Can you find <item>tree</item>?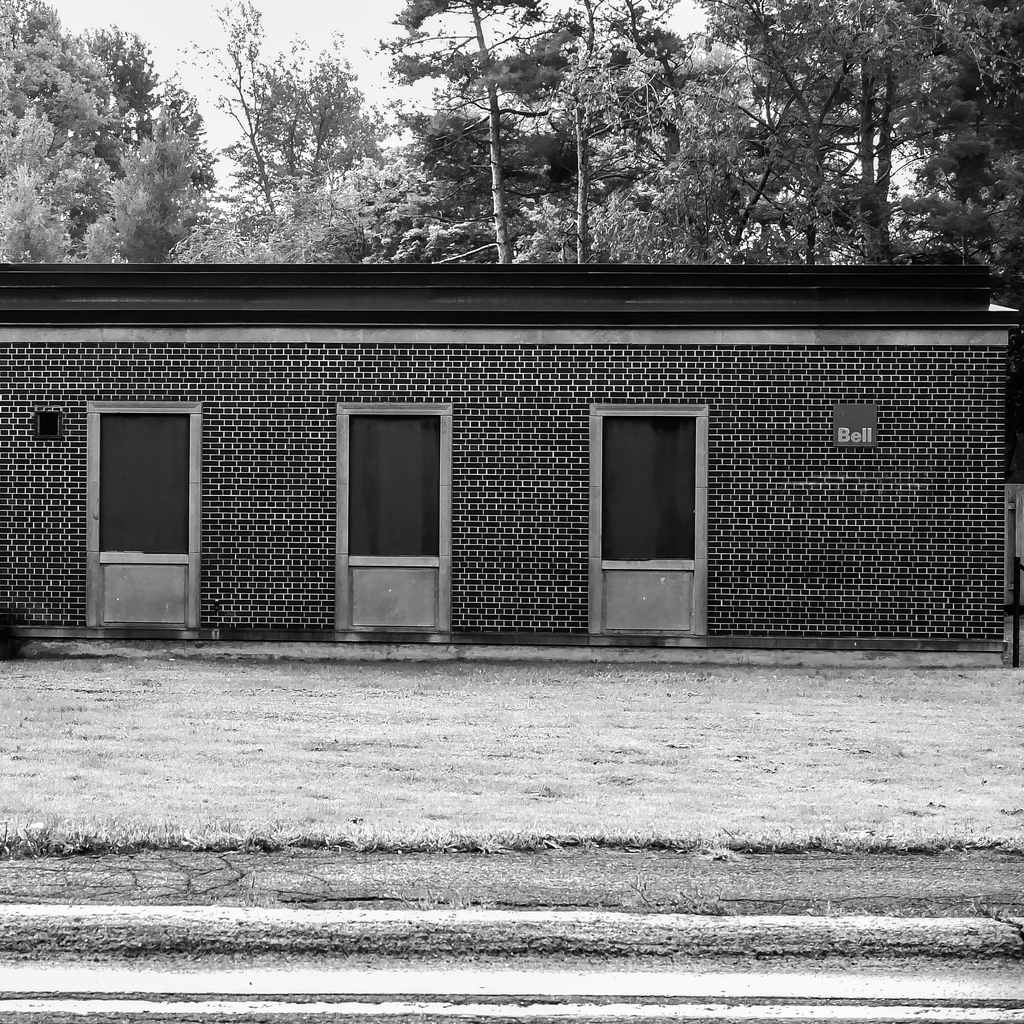
Yes, bounding box: left=39, top=52, right=202, bottom=236.
